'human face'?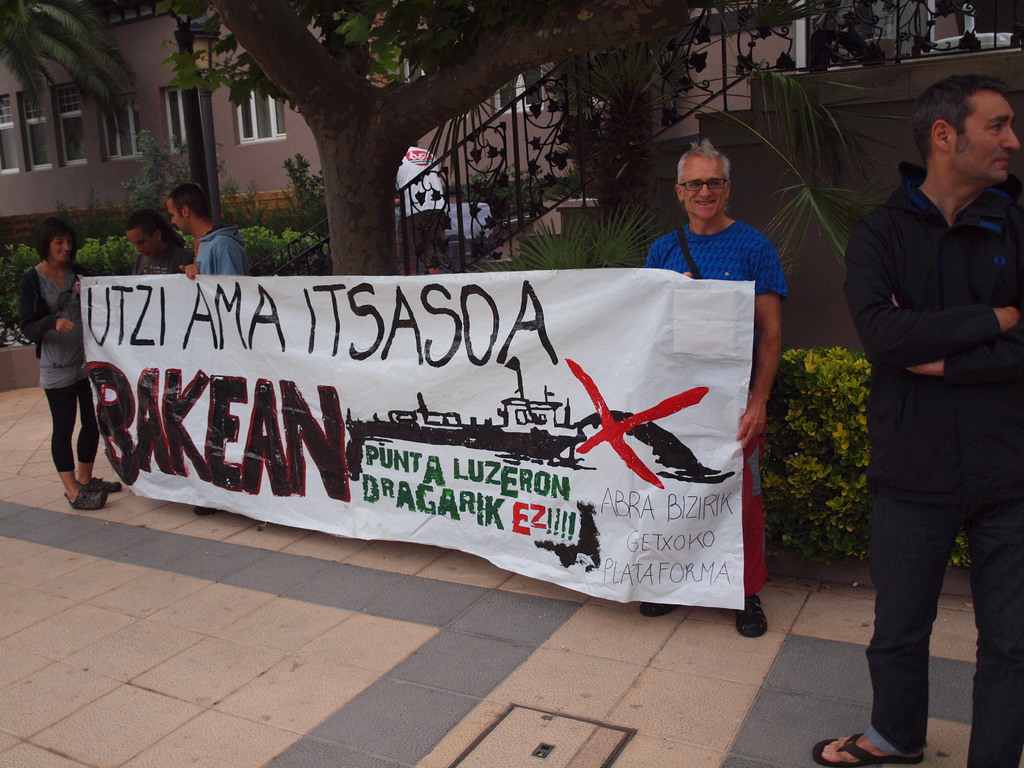
Rect(51, 230, 75, 262)
